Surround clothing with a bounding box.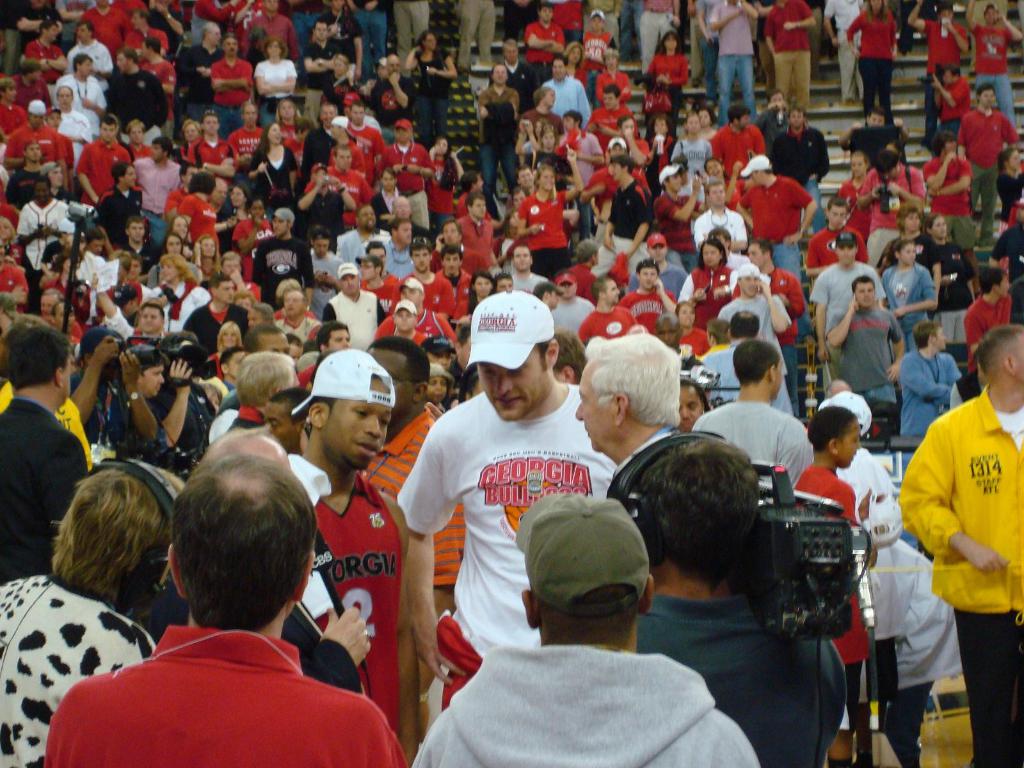
<bbox>379, 312, 456, 337</bbox>.
